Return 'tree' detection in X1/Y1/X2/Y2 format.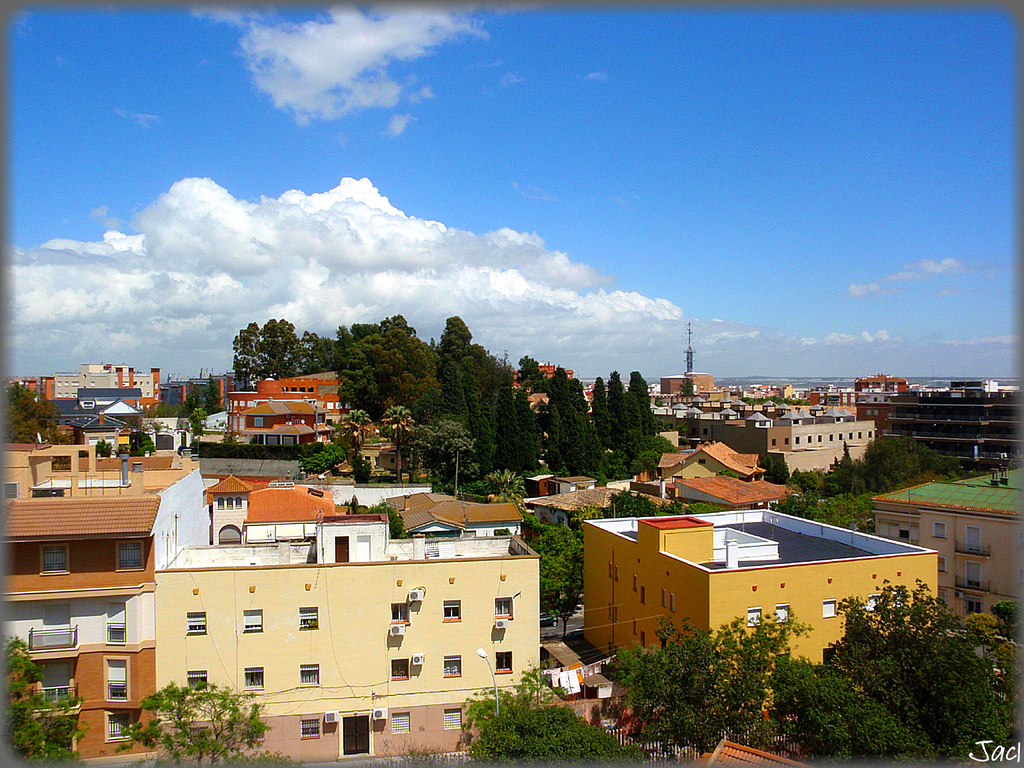
416/411/477/495.
